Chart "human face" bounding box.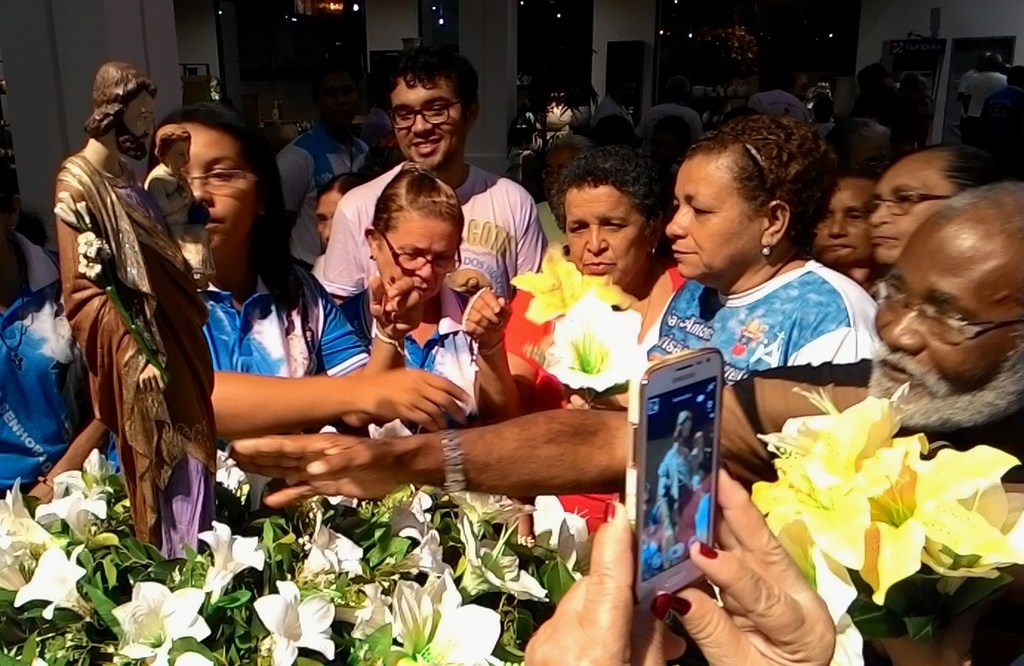
Charted: box=[564, 181, 649, 286].
